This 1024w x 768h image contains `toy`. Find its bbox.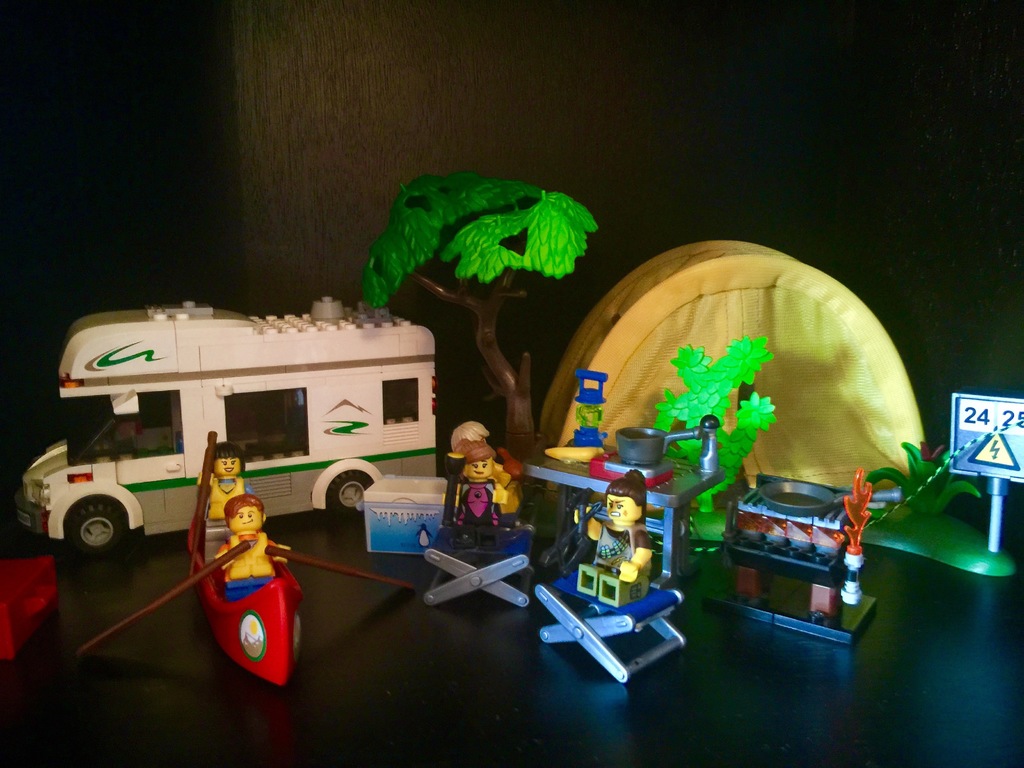
BBox(11, 298, 450, 569).
